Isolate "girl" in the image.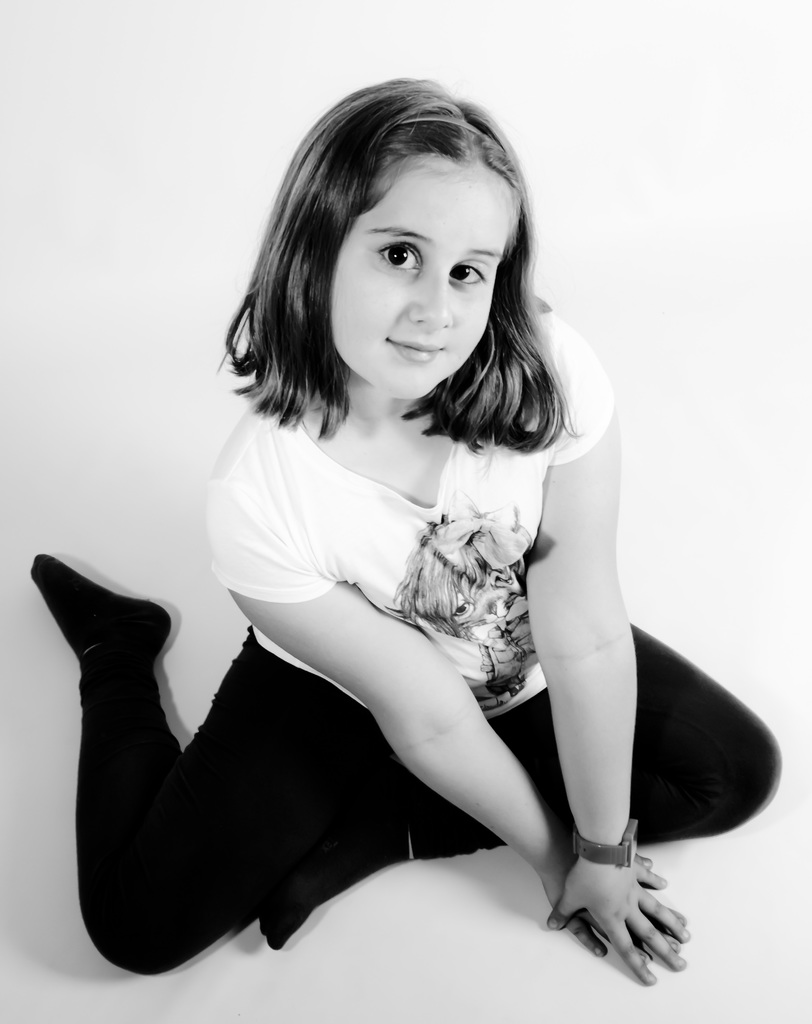
Isolated region: box=[31, 73, 781, 981].
